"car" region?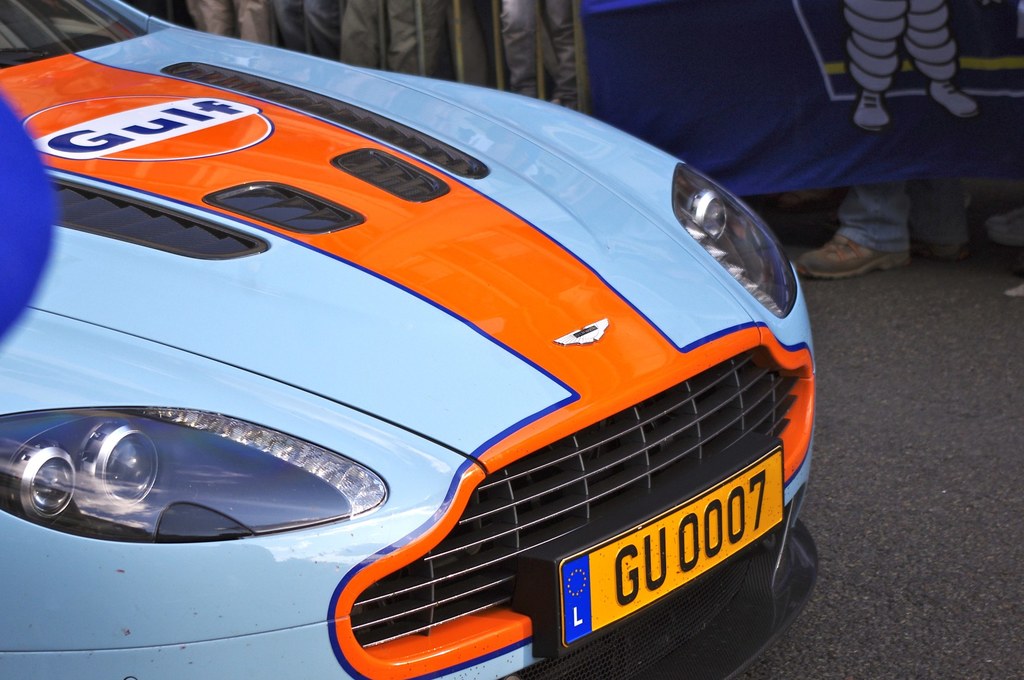
region(101, 43, 803, 679)
